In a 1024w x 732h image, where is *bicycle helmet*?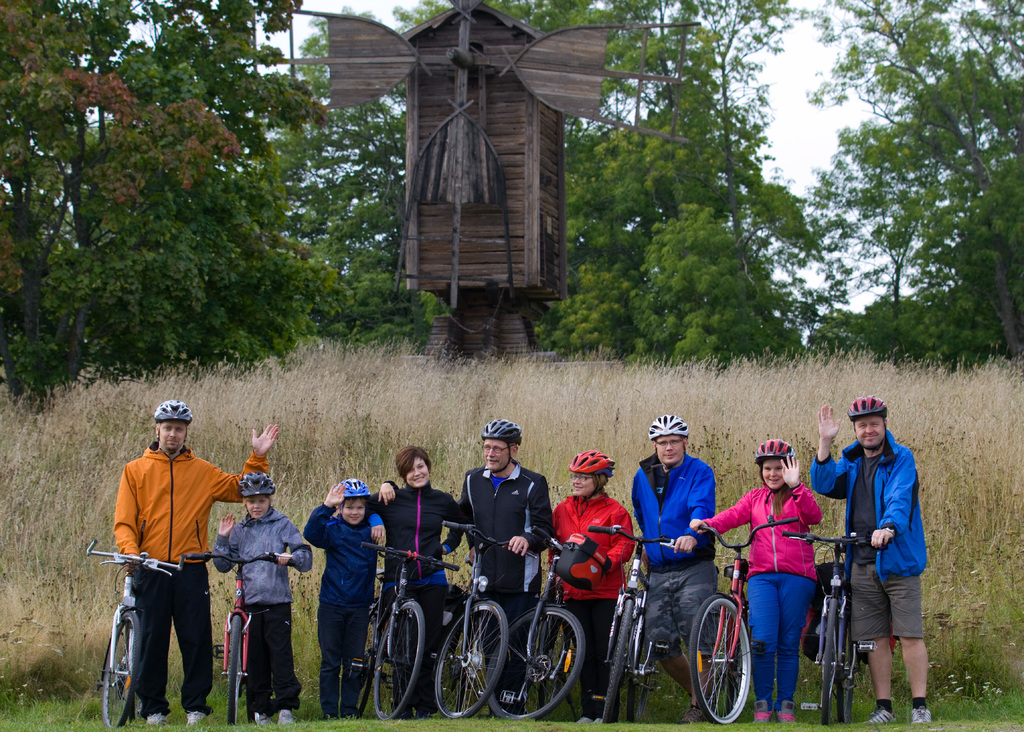
(755,441,779,457).
